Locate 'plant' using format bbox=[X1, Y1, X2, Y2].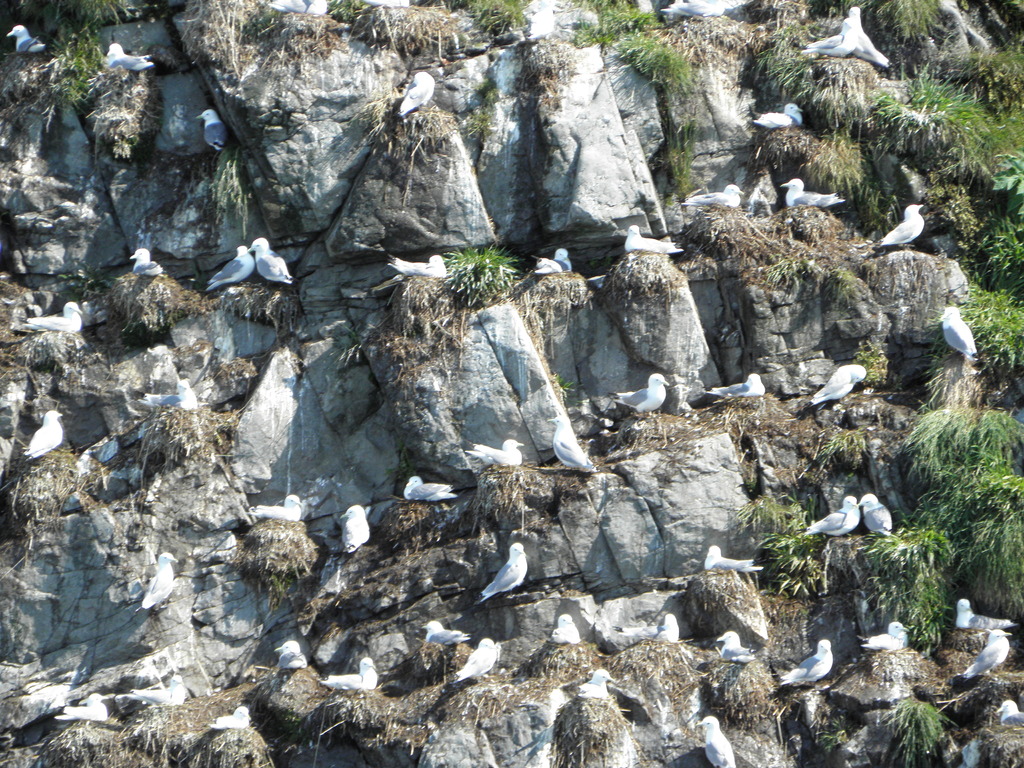
bbox=[908, 405, 1023, 490].
